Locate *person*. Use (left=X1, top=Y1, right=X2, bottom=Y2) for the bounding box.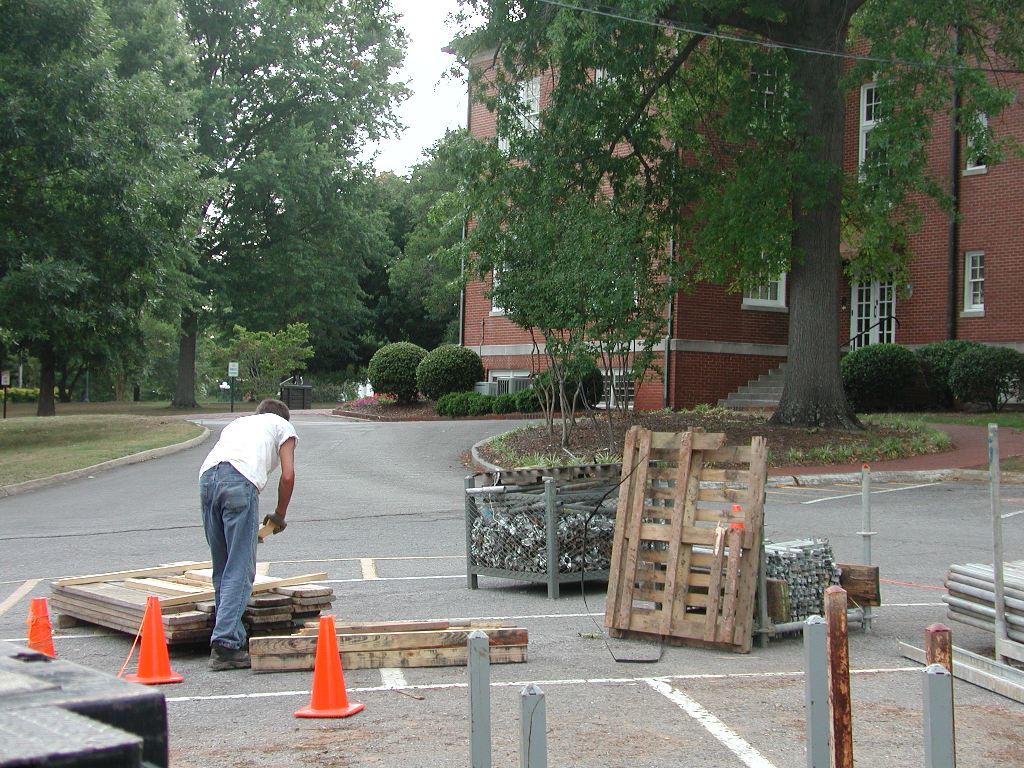
(left=196, top=392, right=287, bottom=678).
